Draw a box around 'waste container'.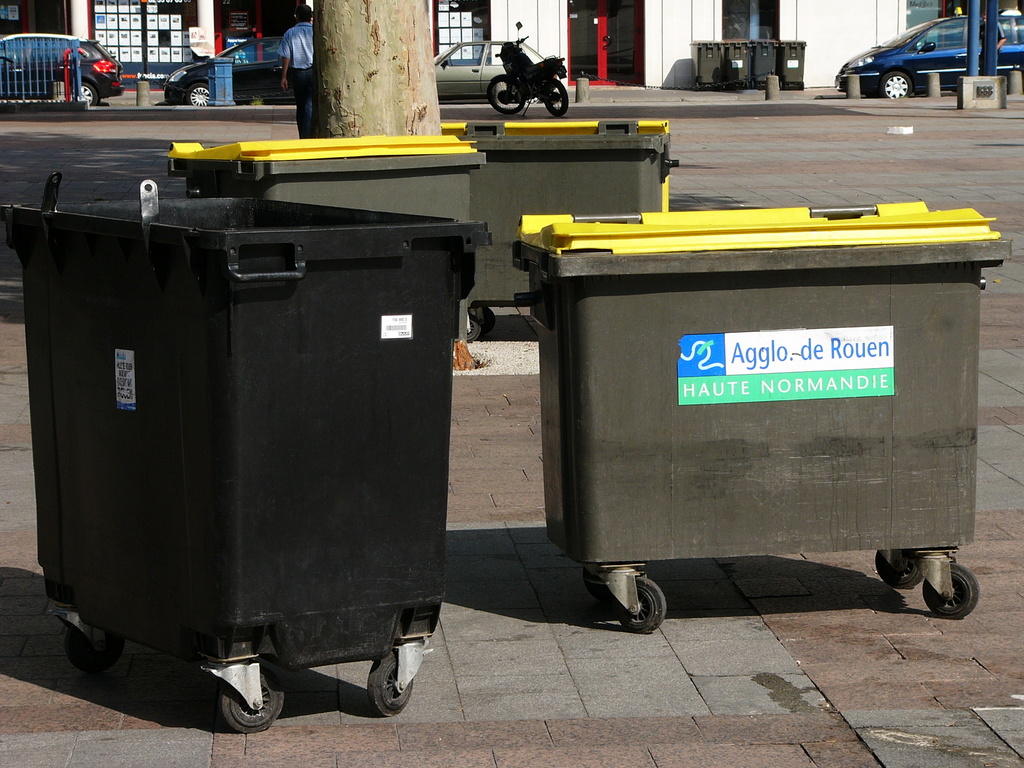
pyautogui.locateOnScreen(440, 118, 694, 342).
